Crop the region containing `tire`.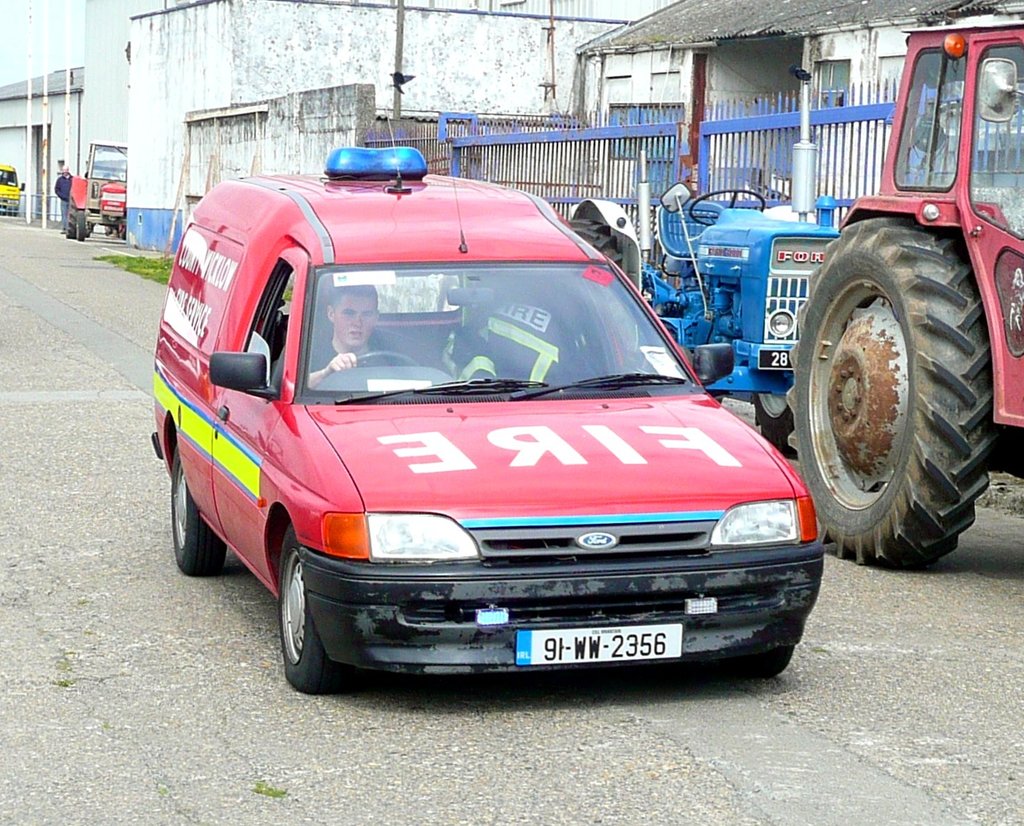
Crop region: [x1=77, y1=209, x2=84, y2=245].
